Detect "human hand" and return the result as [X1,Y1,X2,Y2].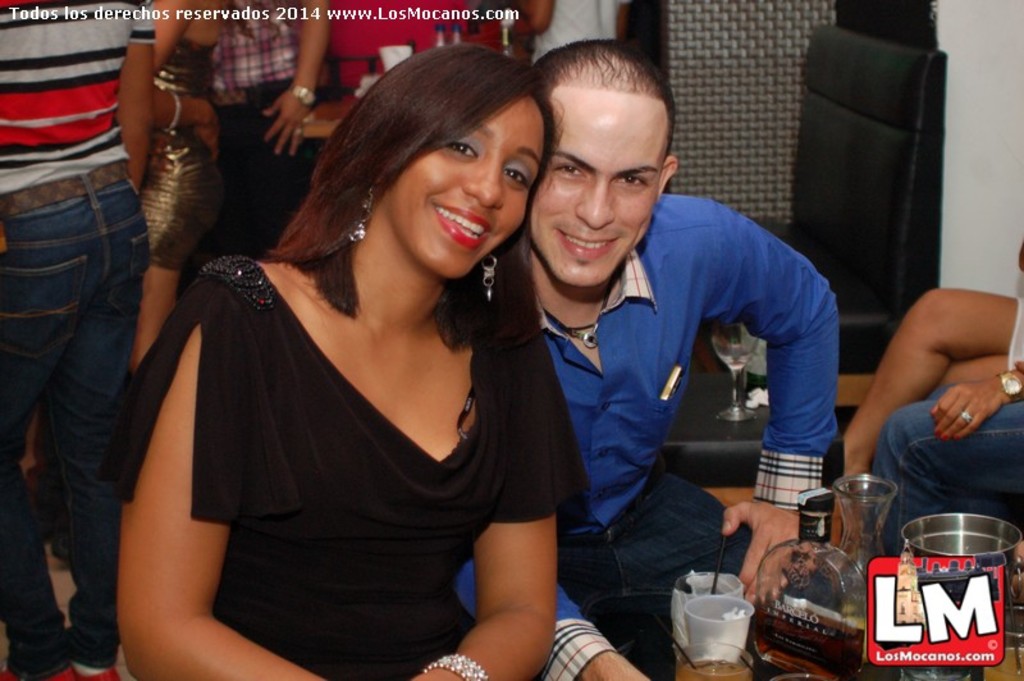
[196,102,225,164].
